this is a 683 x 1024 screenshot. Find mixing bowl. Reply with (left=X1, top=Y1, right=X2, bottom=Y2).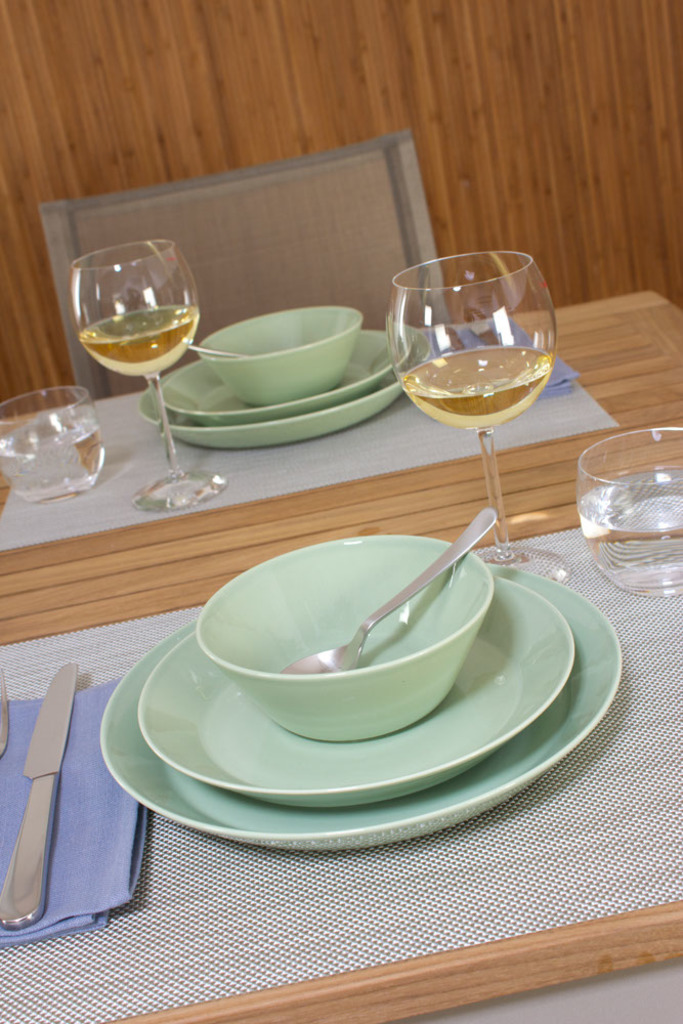
(left=198, top=537, right=495, bottom=738).
